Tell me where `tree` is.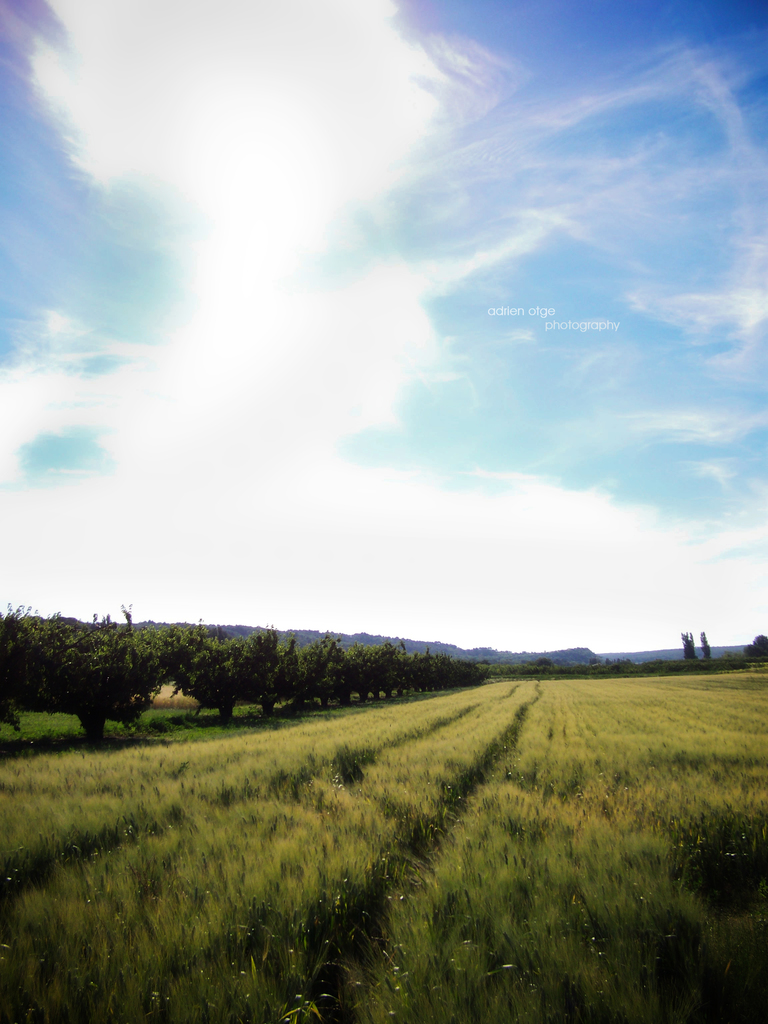
`tree` is at <box>0,602,53,737</box>.
